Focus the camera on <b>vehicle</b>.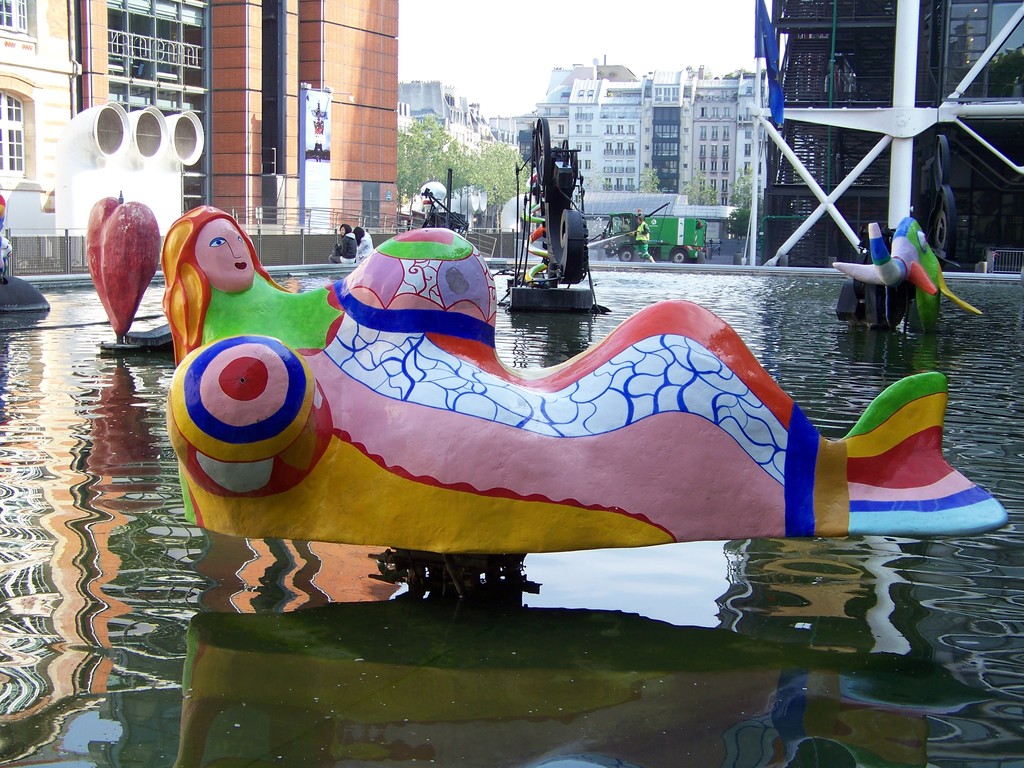
Focus region: Rect(579, 196, 671, 261).
